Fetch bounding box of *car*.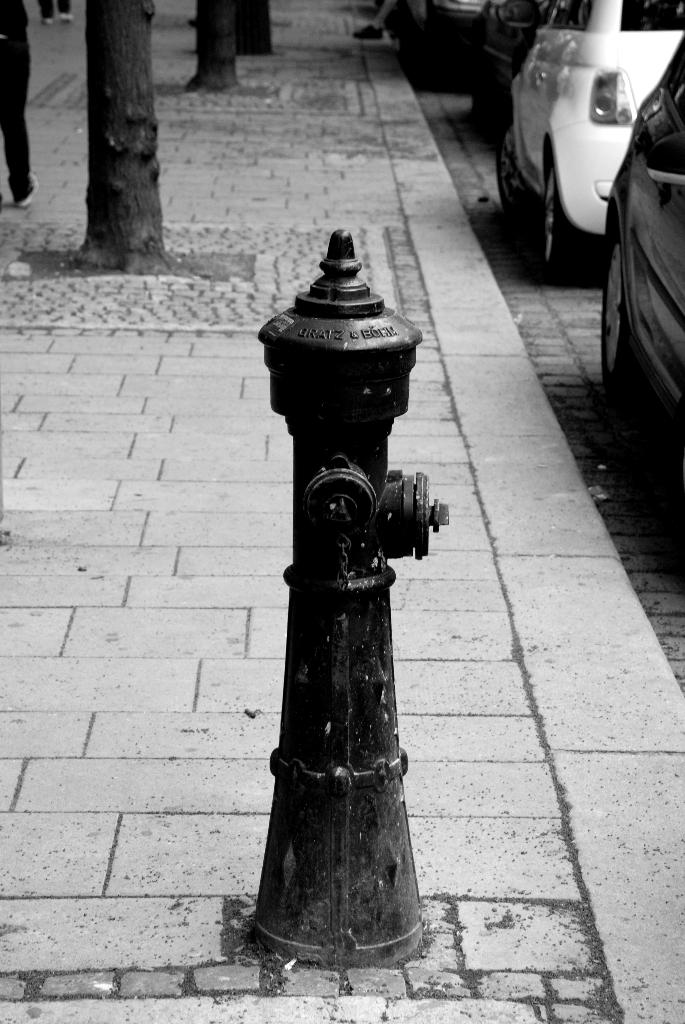
Bbox: {"left": 492, "top": 0, "right": 684, "bottom": 270}.
